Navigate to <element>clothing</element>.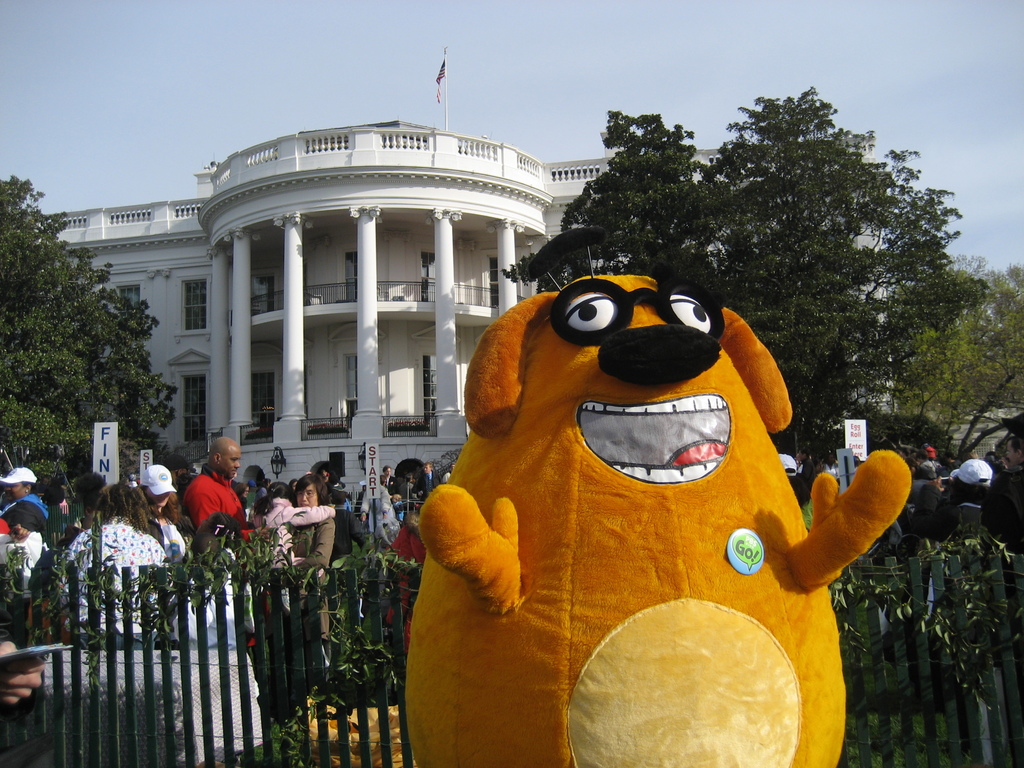
Navigation target: 324,481,340,503.
